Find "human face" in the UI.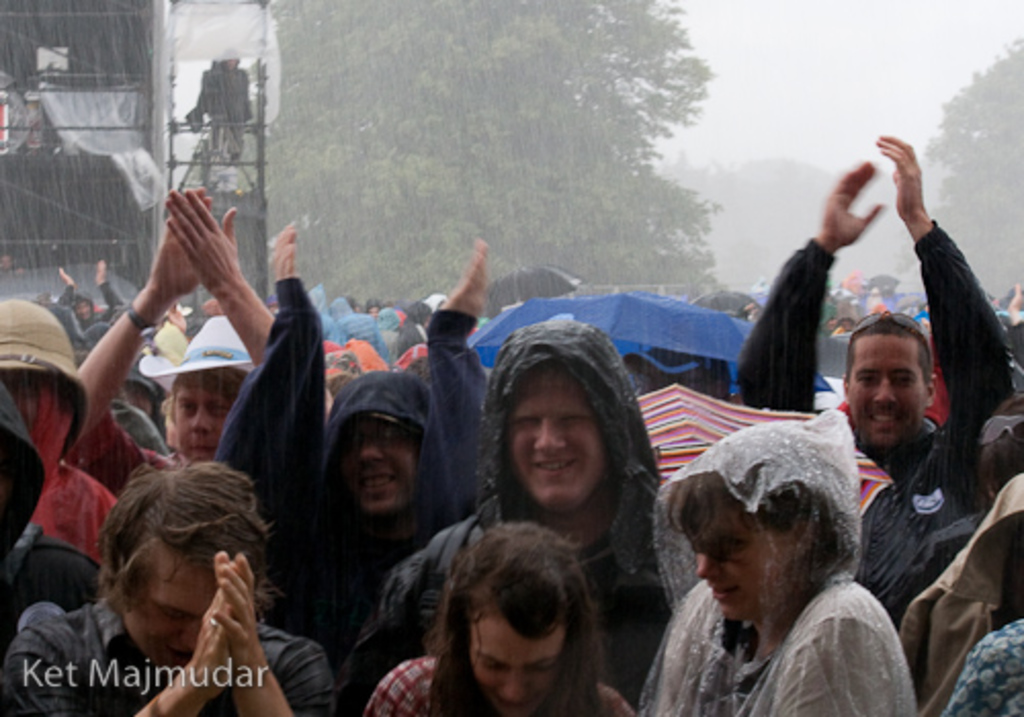
UI element at locate(463, 604, 561, 715).
